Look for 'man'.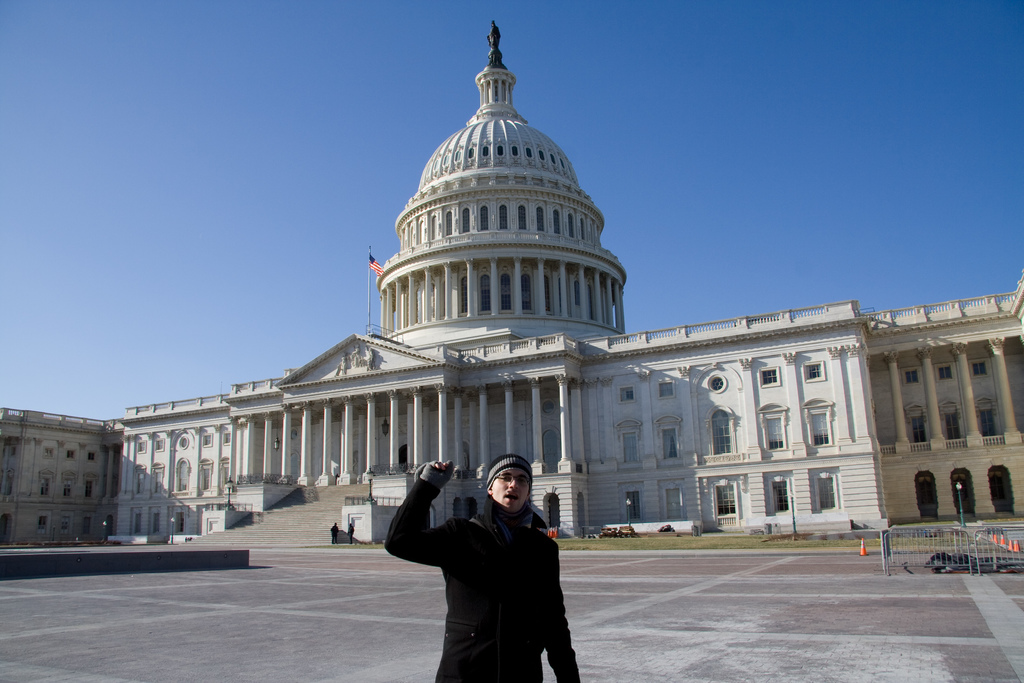
Found: left=385, top=452, right=577, bottom=682.
